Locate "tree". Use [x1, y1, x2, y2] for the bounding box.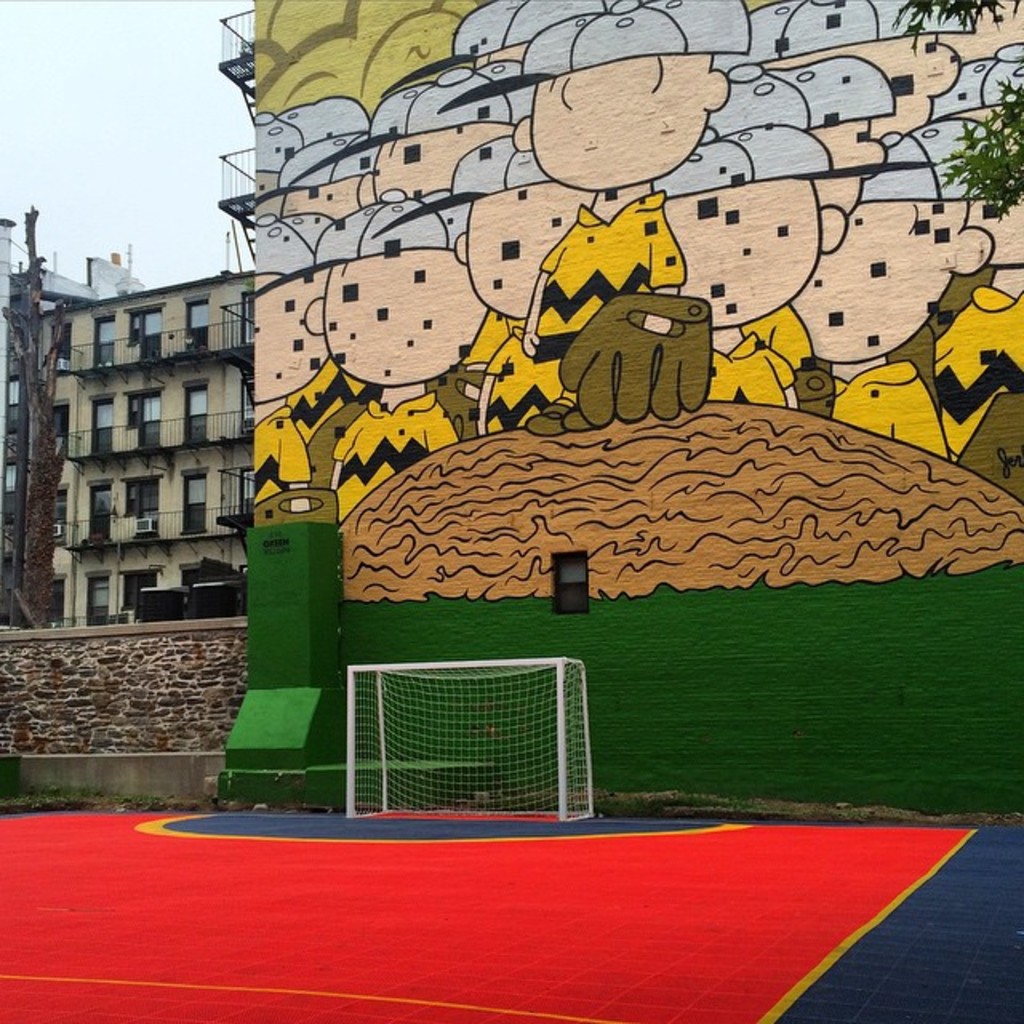
[888, 0, 1022, 221].
